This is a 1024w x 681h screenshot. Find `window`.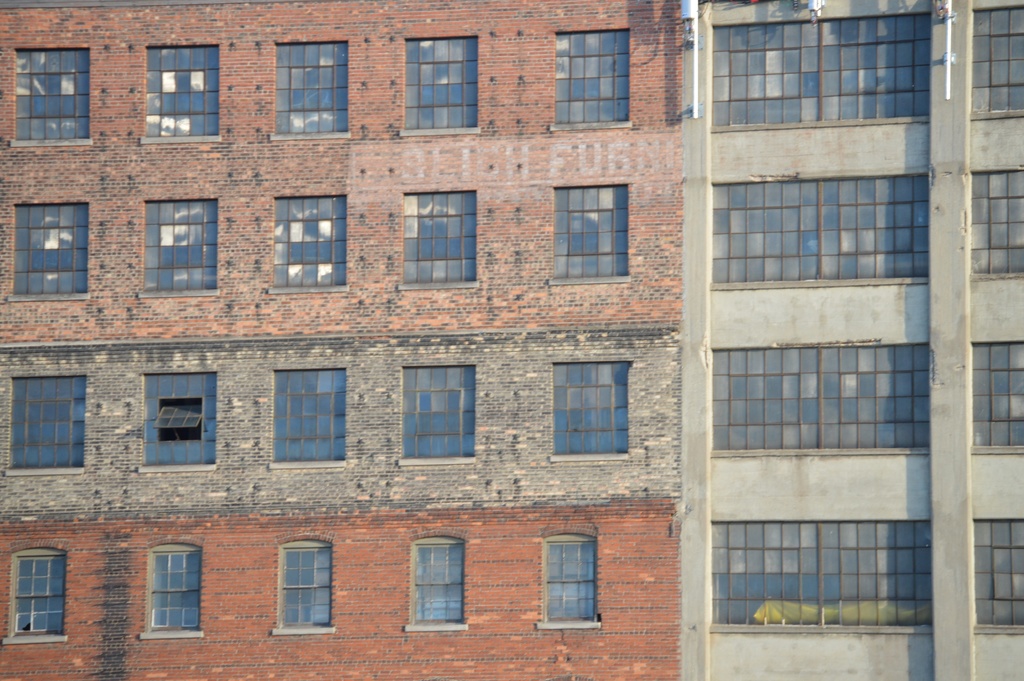
Bounding box: x1=398 y1=364 x2=479 y2=464.
